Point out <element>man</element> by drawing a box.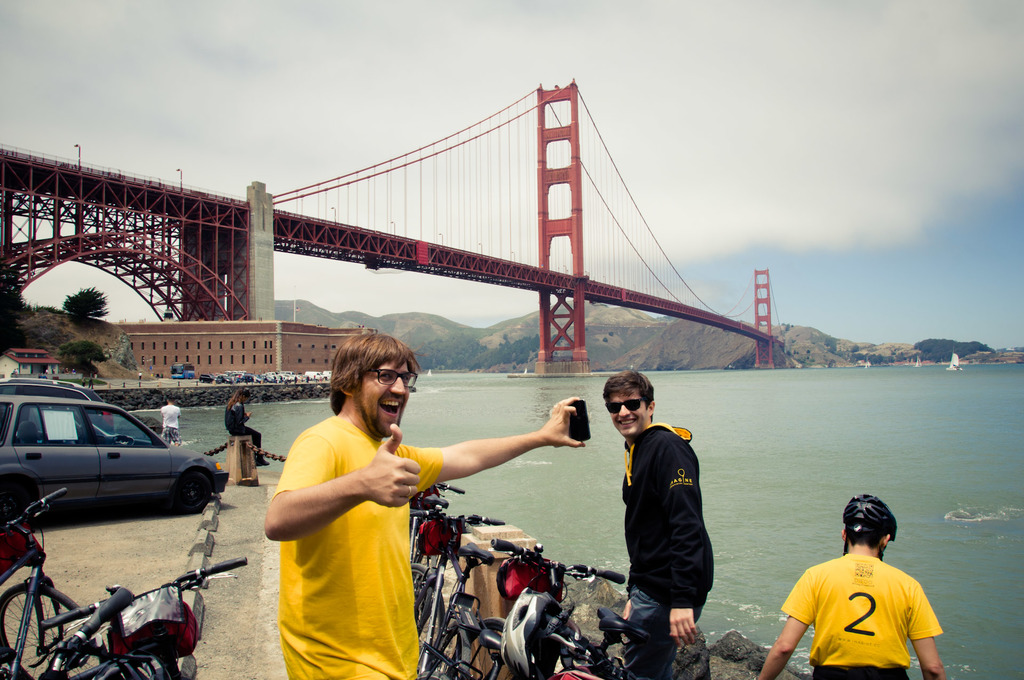
268, 330, 585, 679.
